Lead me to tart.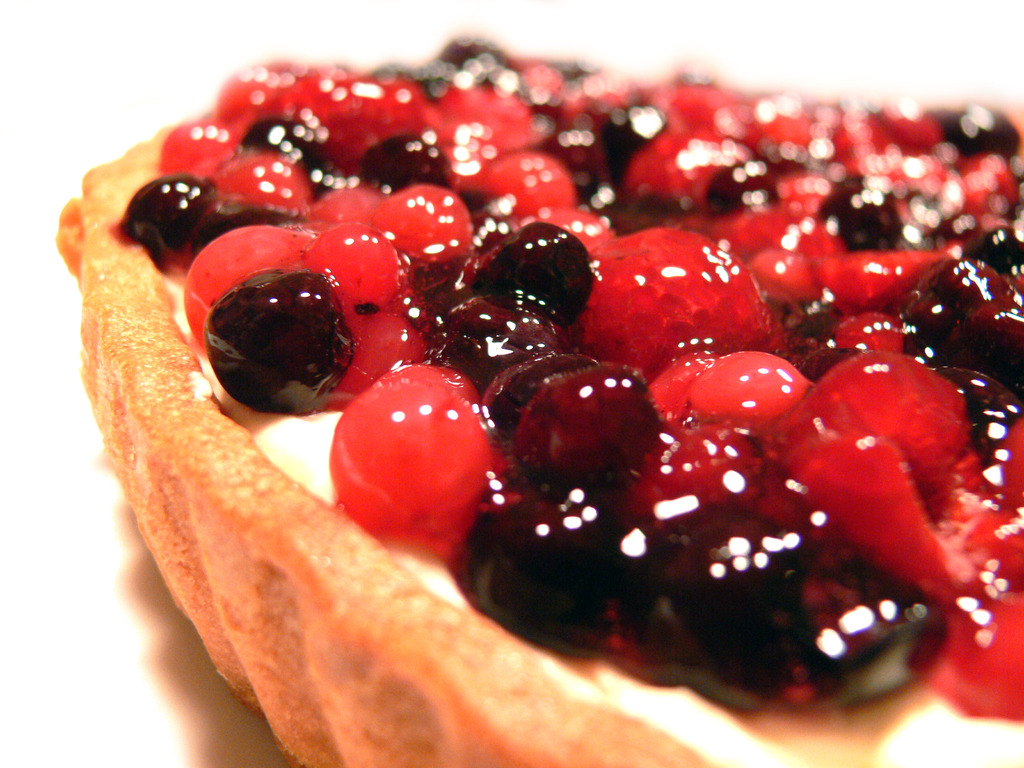
Lead to l=61, t=28, r=1023, b=767.
